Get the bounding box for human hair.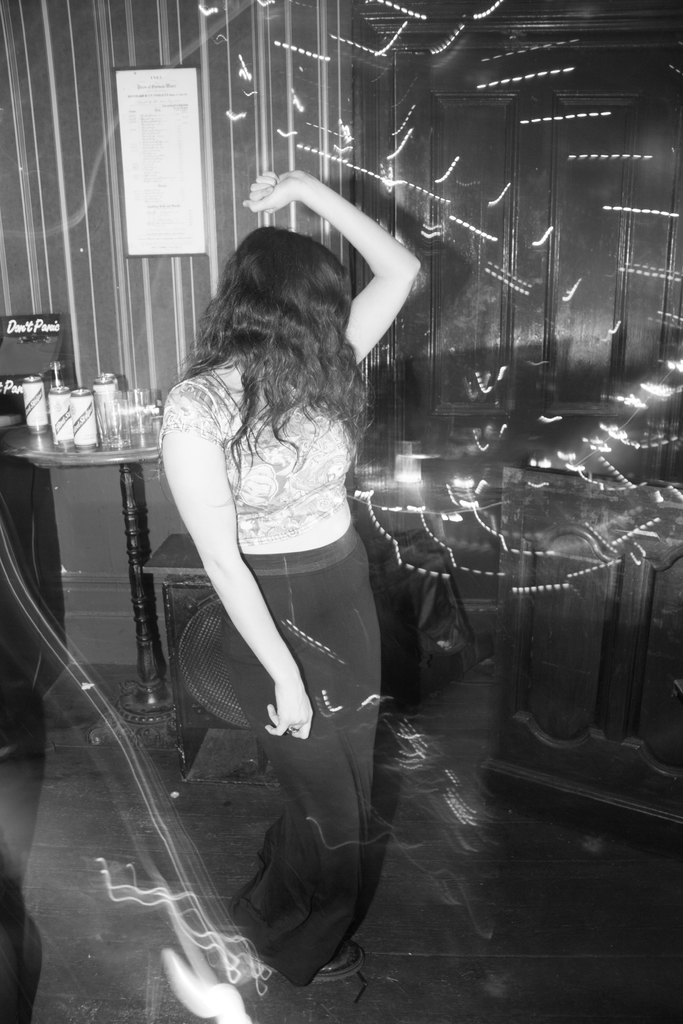
(188, 226, 376, 462).
